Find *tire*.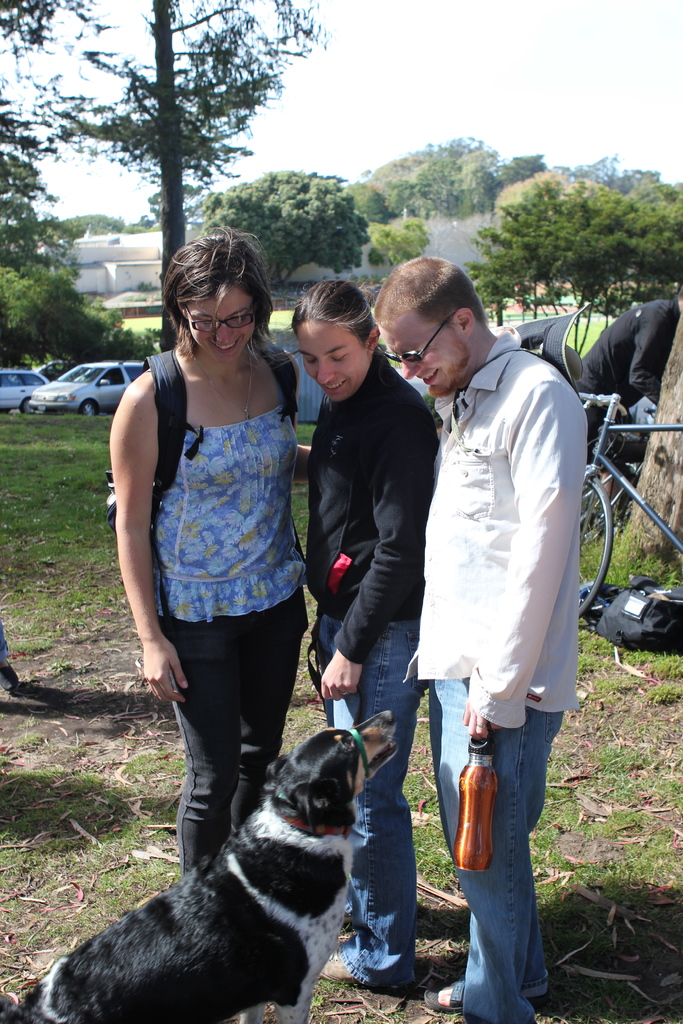
(577, 473, 614, 616).
